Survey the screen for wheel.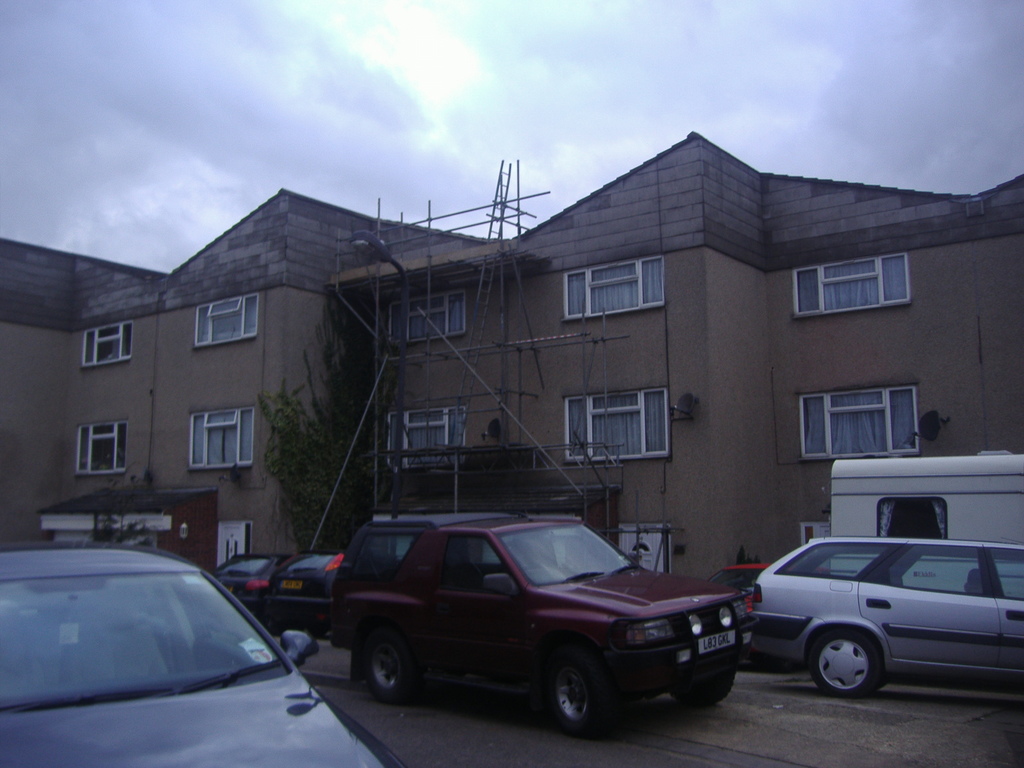
Survey found: <box>804,623,895,696</box>.
